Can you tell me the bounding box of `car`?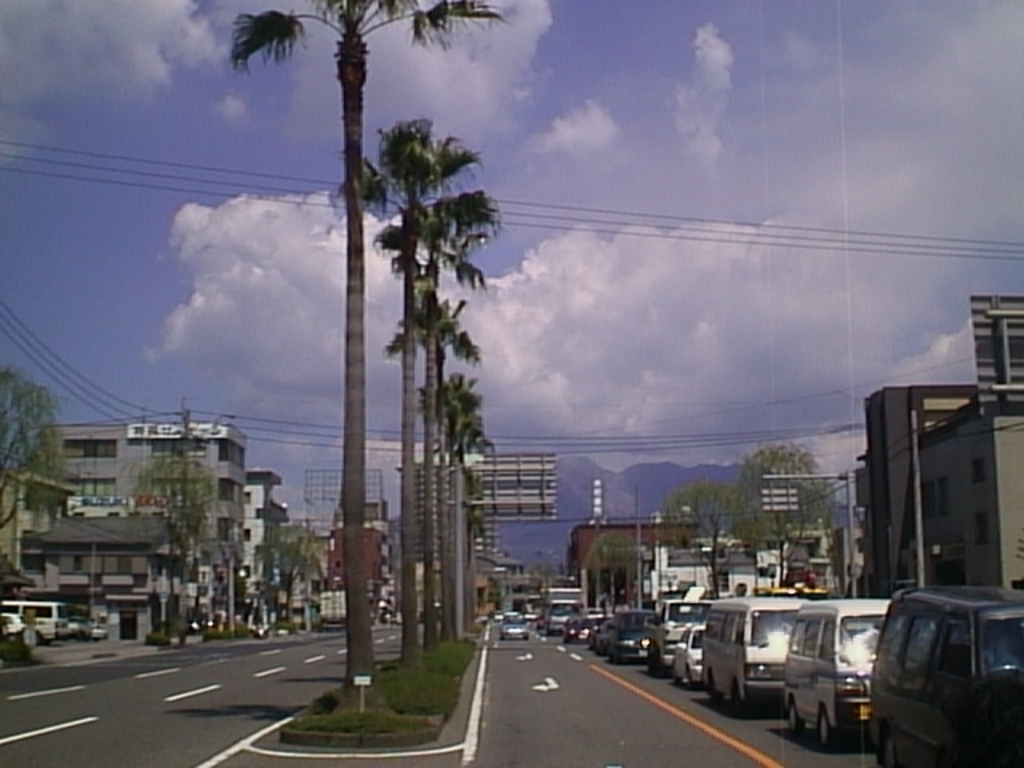
Rect(870, 578, 1022, 766).
